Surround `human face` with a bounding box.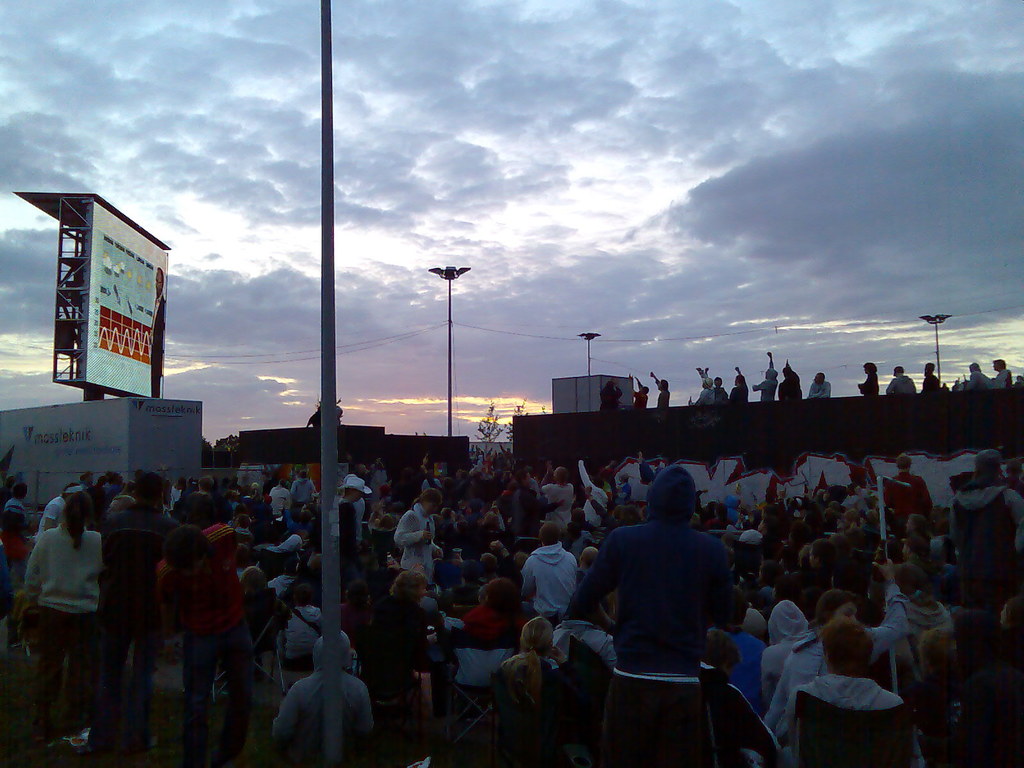
locate(417, 493, 440, 520).
